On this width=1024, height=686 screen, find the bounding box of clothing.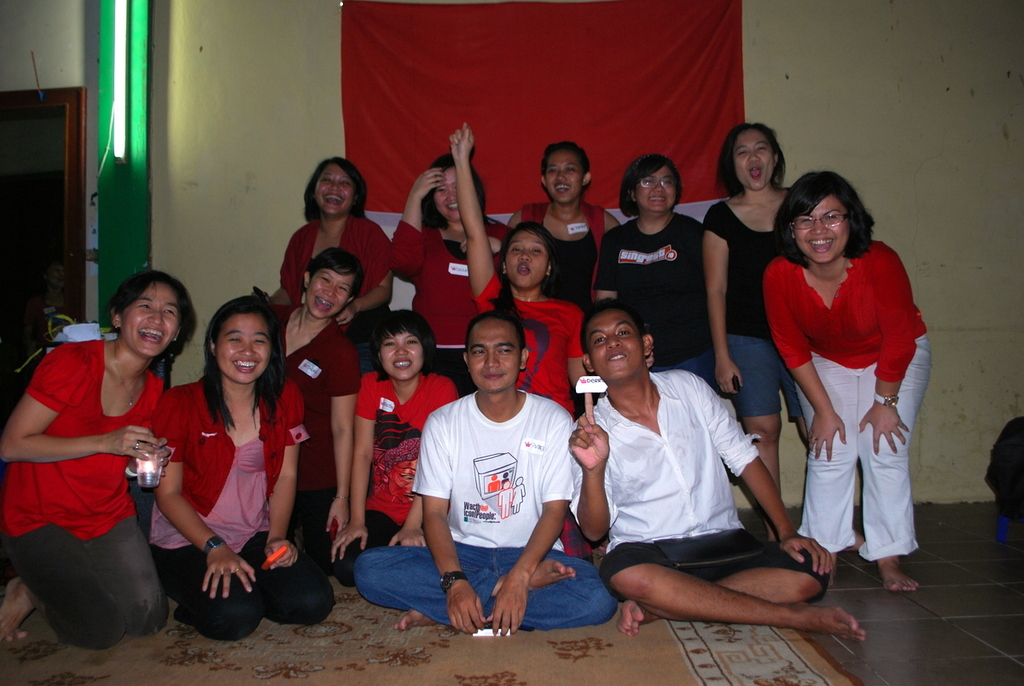
Bounding box: <region>350, 390, 620, 627</region>.
